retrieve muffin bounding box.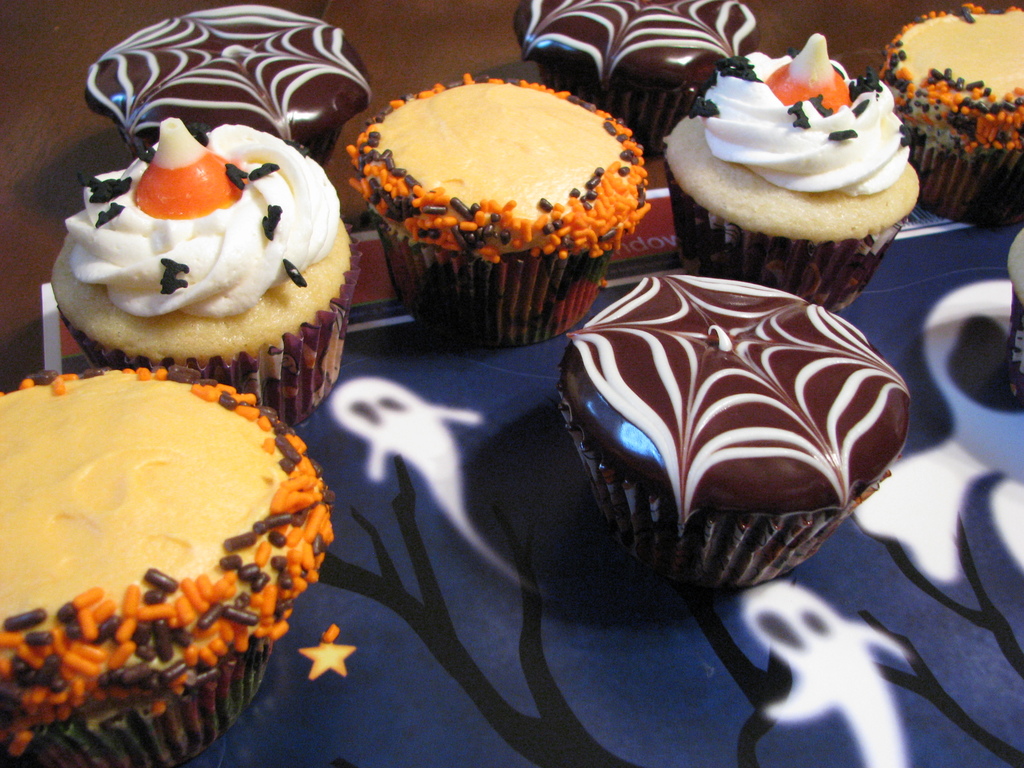
Bounding box: (344, 68, 649, 349).
